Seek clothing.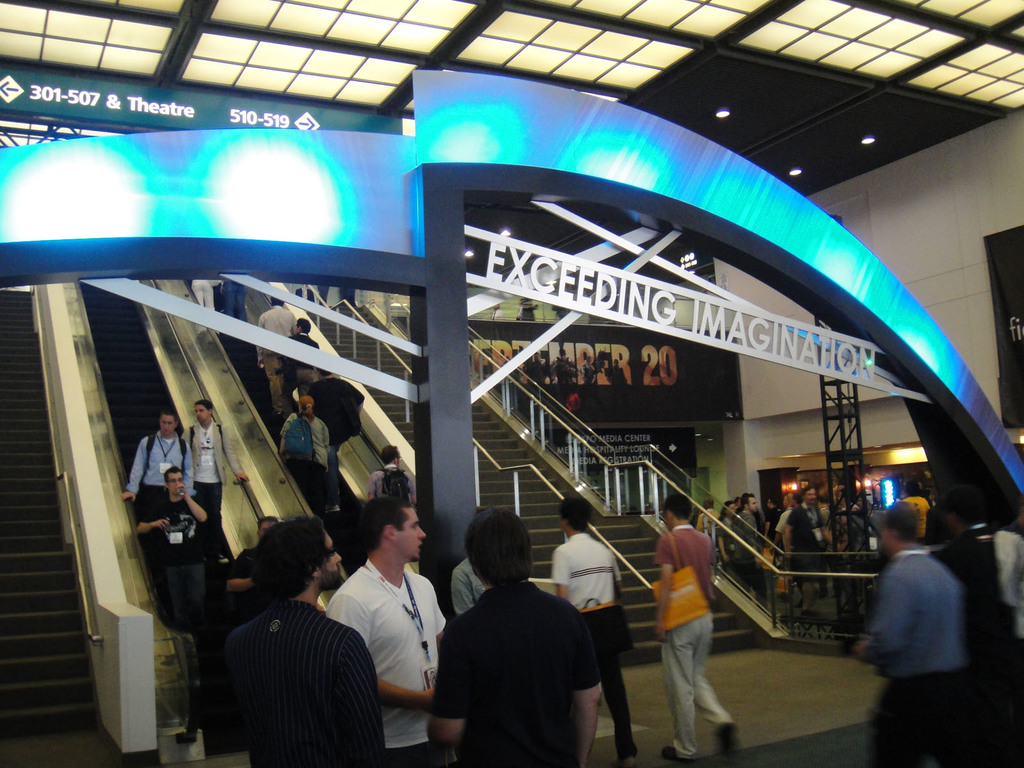
[left=321, top=559, right=449, bottom=767].
